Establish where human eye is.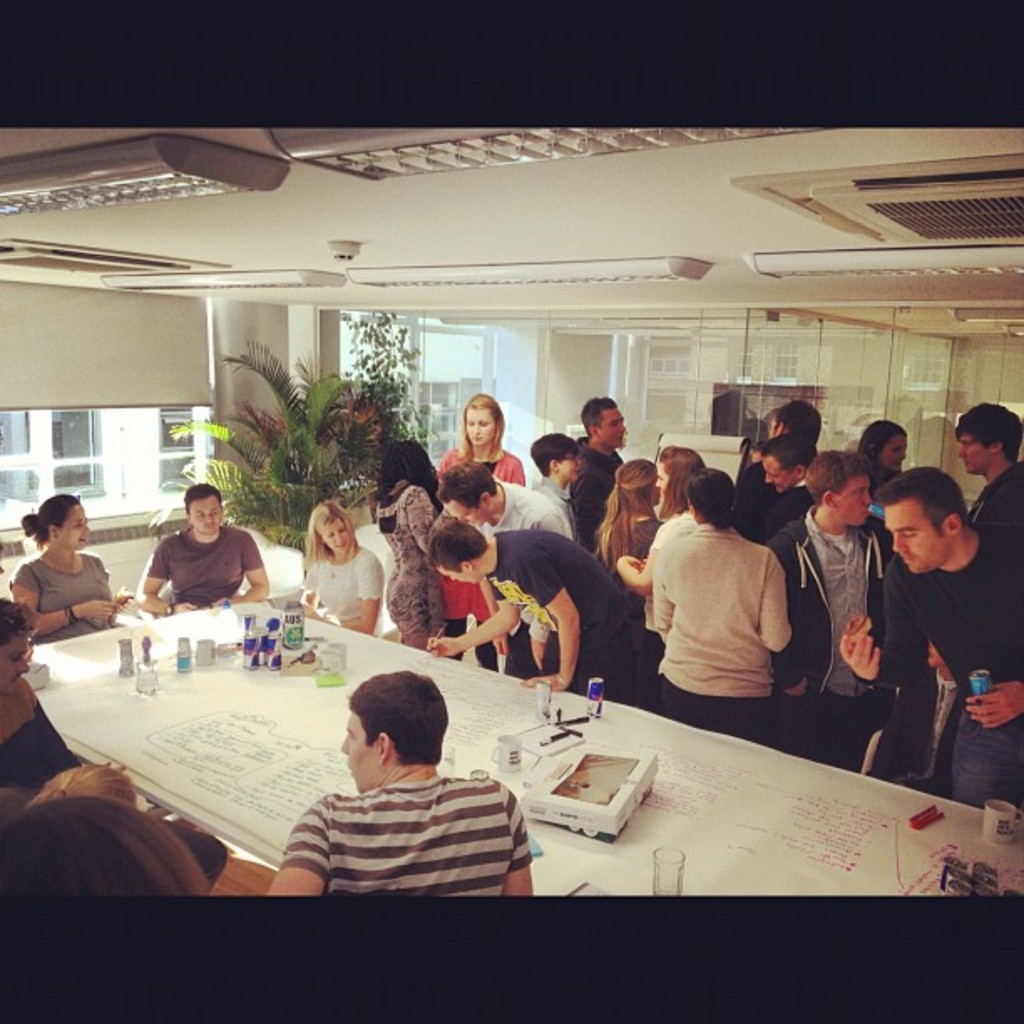
Established at left=899, top=527, right=915, bottom=542.
